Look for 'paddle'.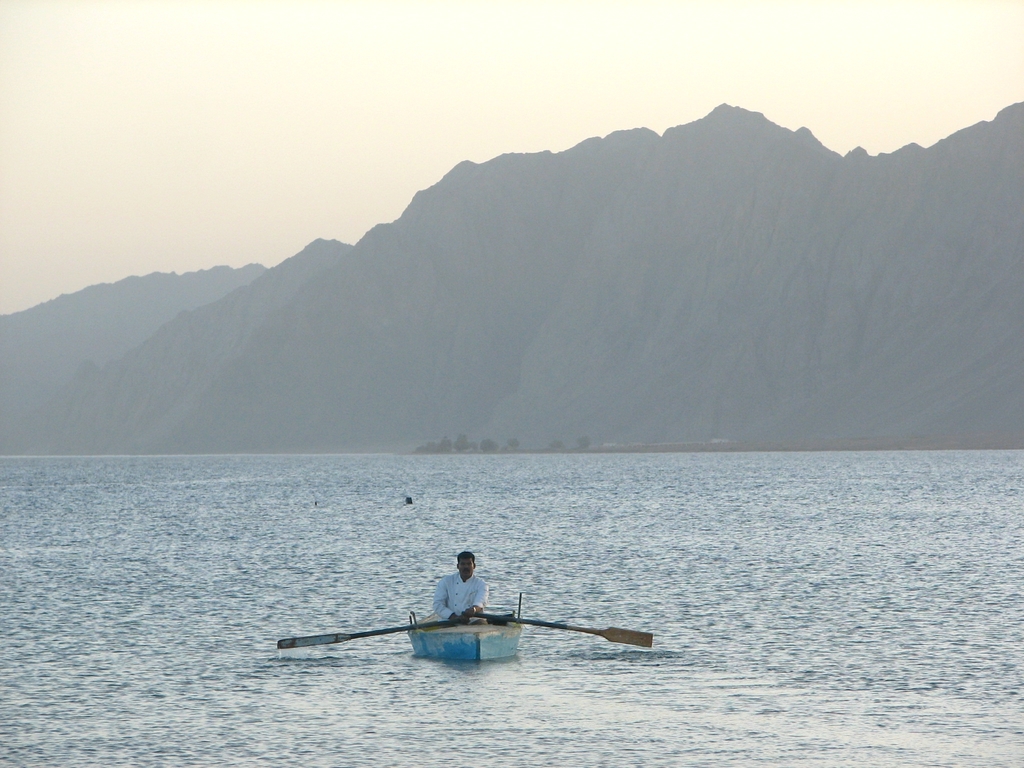
Found: (265, 598, 476, 662).
